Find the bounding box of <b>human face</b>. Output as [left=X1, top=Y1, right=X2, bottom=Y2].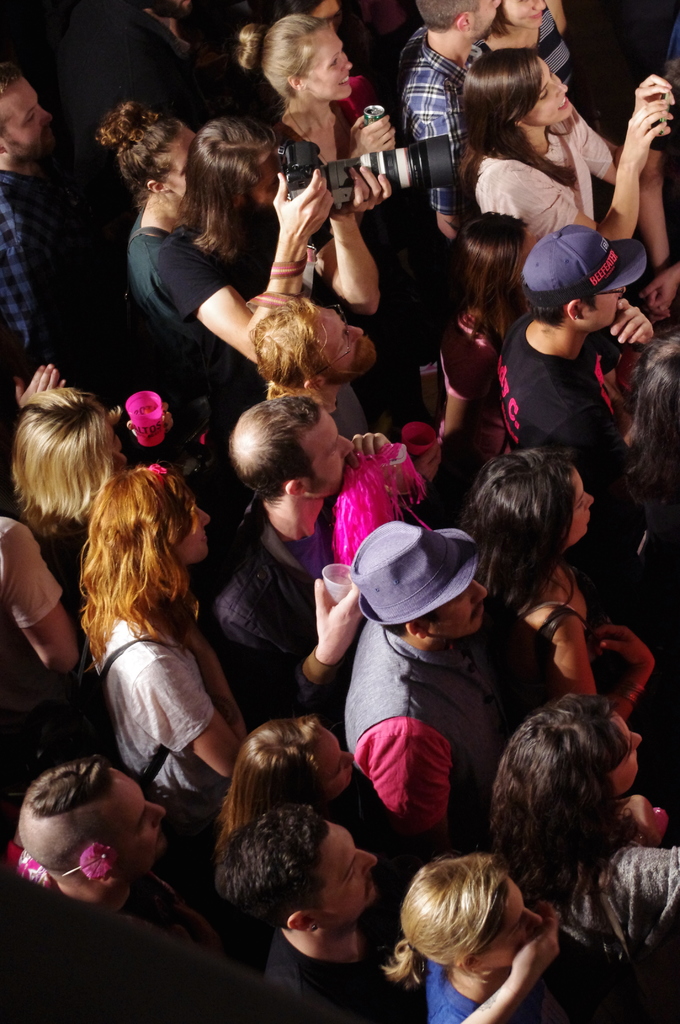
[left=254, top=154, right=283, bottom=204].
